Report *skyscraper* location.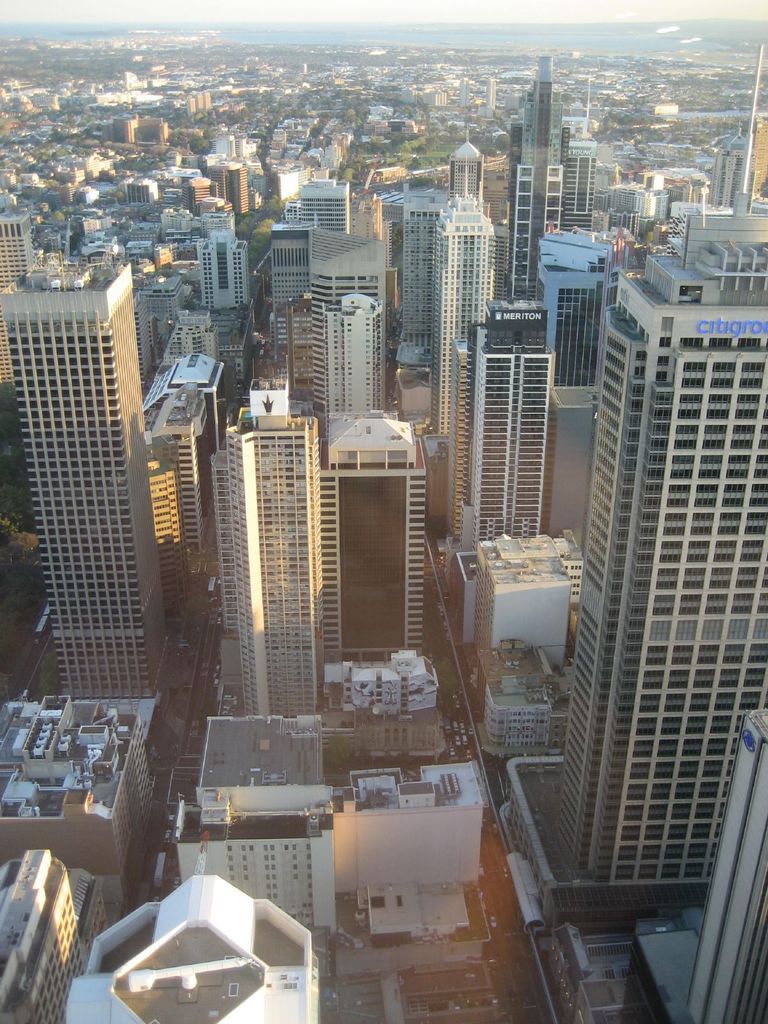
Report: (154,295,214,404).
